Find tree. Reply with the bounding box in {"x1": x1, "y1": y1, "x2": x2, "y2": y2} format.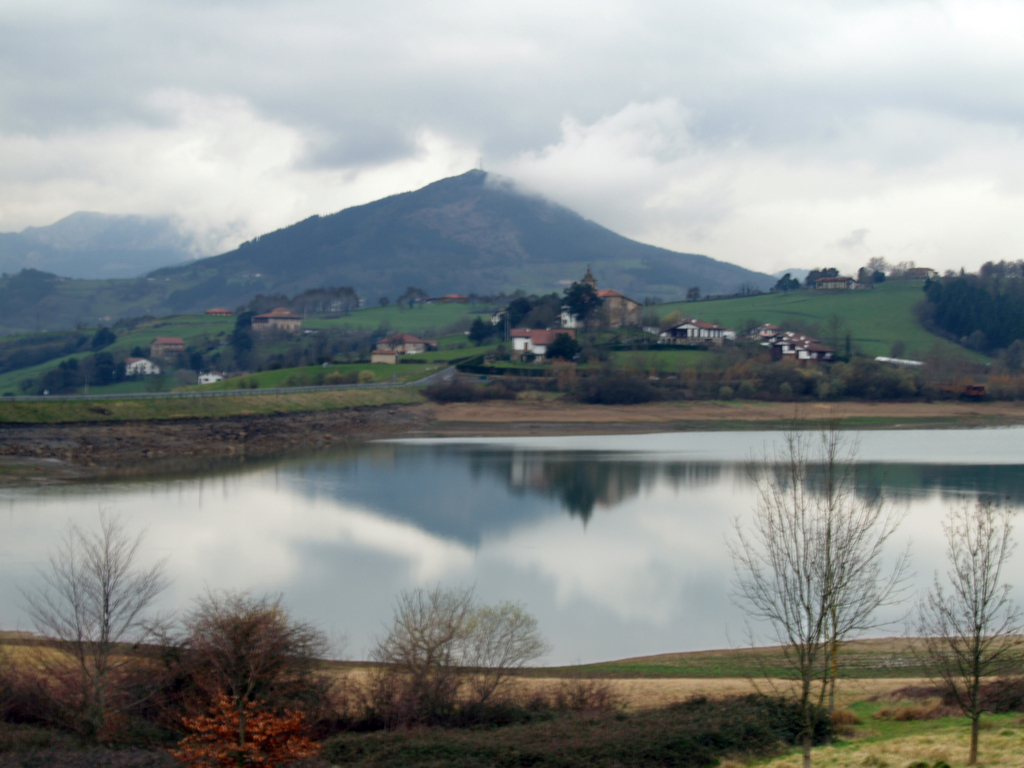
{"x1": 732, "y1": 442, "x2": 915, "y2": 714}.
